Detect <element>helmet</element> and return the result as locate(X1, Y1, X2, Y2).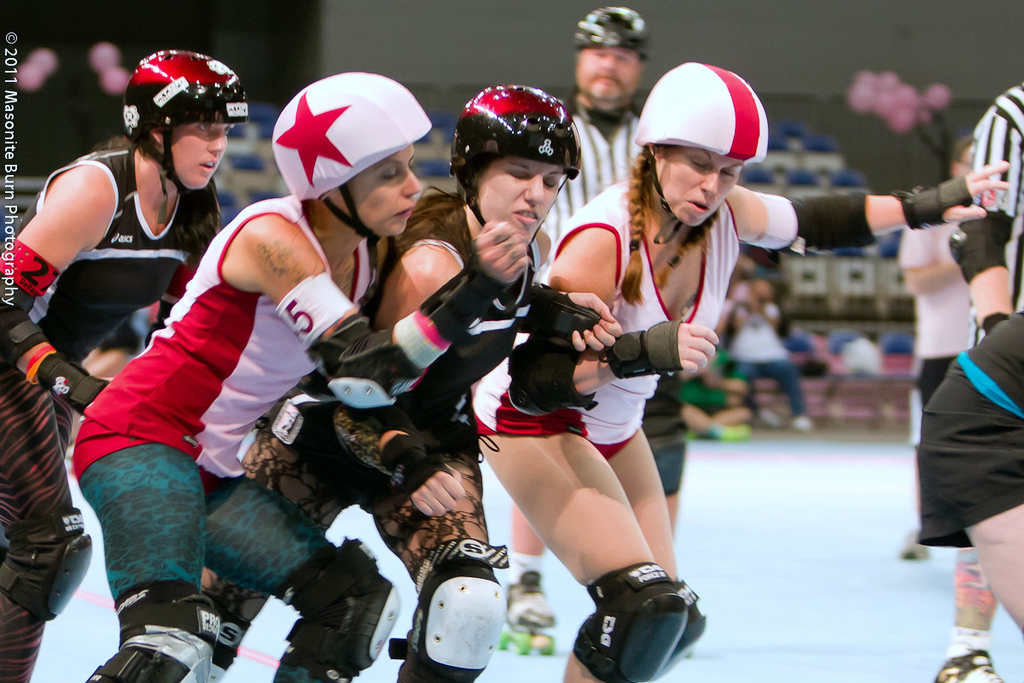
locate(454, 82, 590, 237).
